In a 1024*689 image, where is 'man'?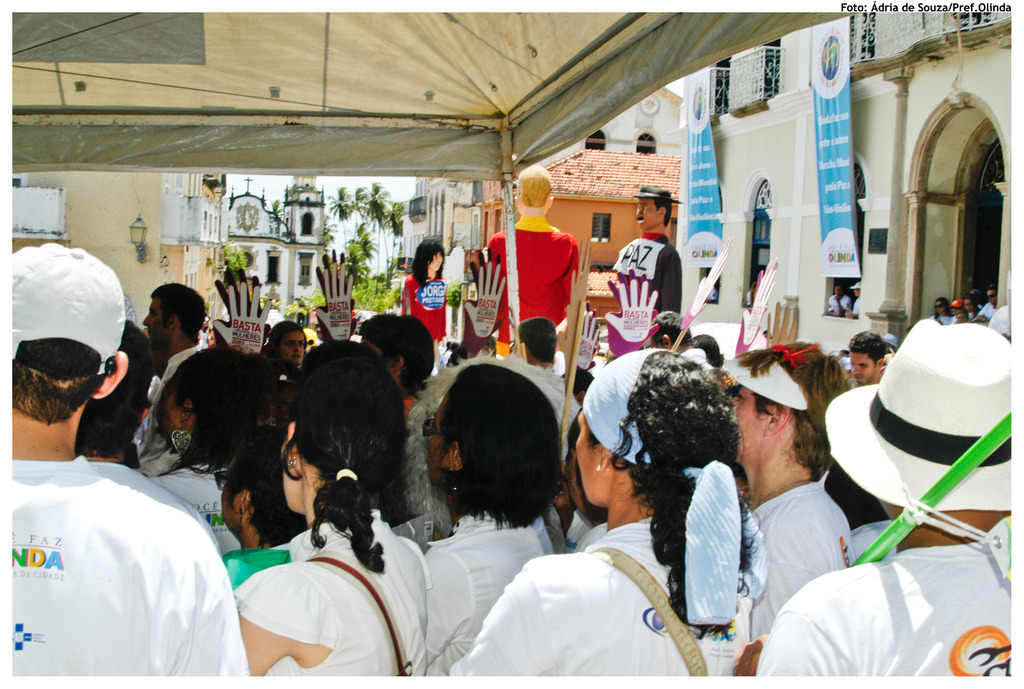
[484, 162, 585, 359].
